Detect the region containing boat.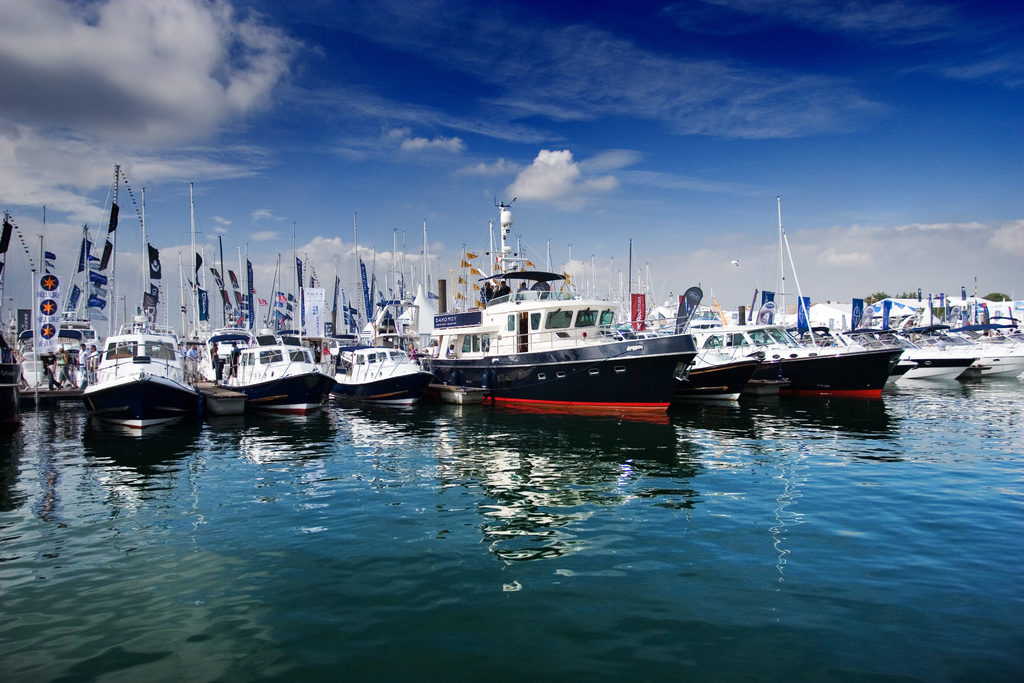
(x1=411, y1=186, x2=718, y2=418).
